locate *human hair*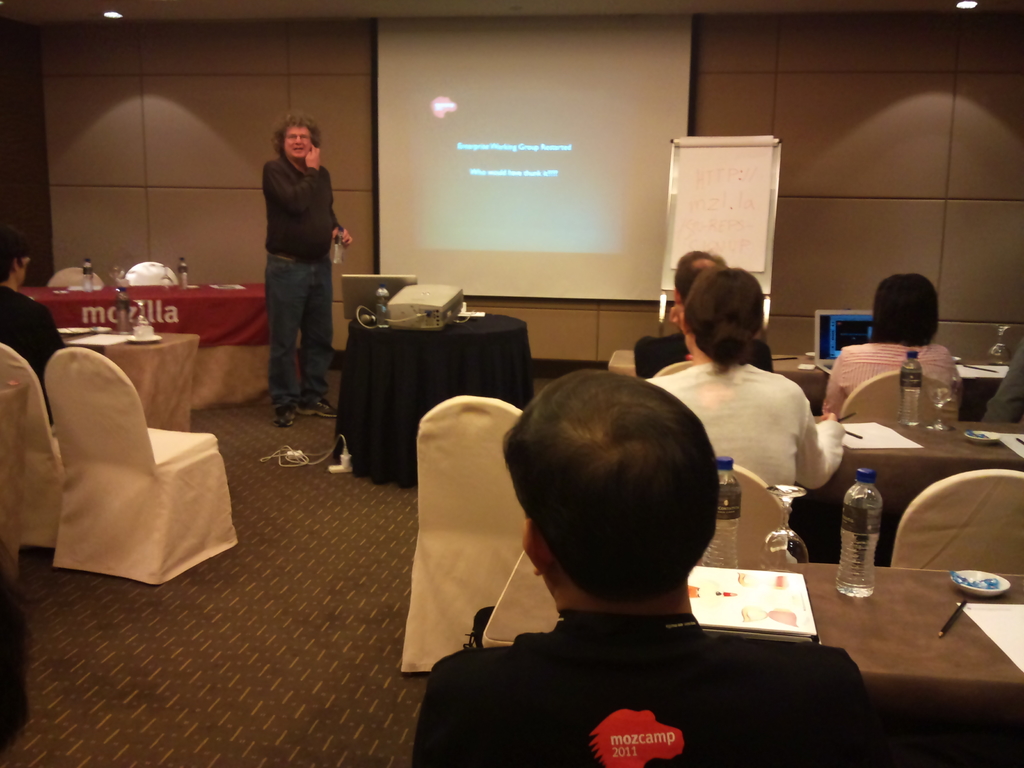
locate(684, 263, 763, 373)
